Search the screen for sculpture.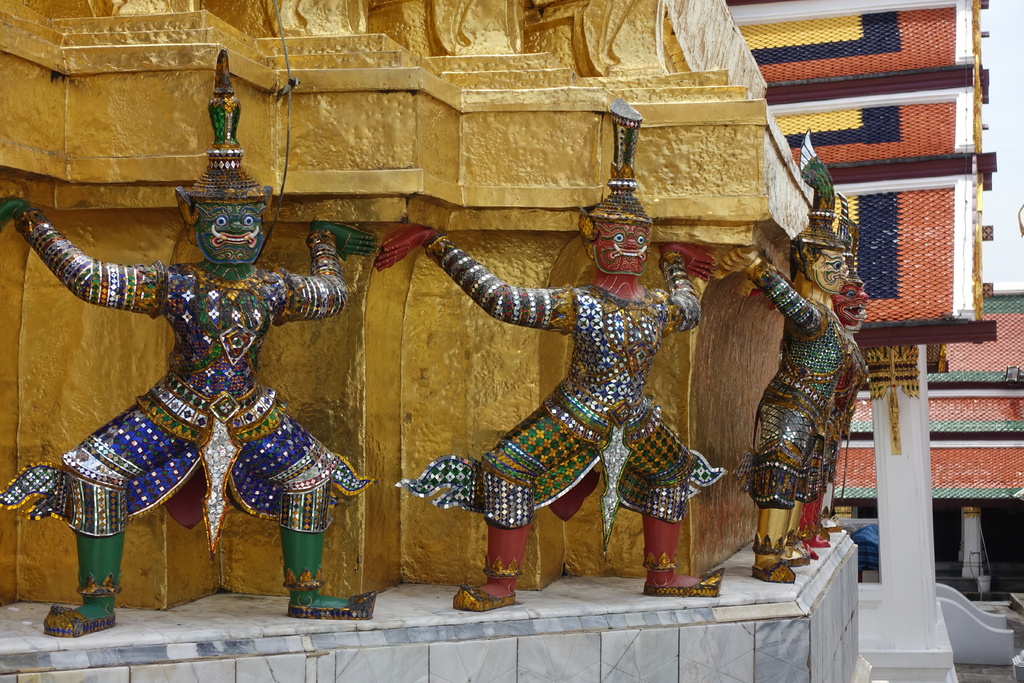
Found at 789 268 867 559.
